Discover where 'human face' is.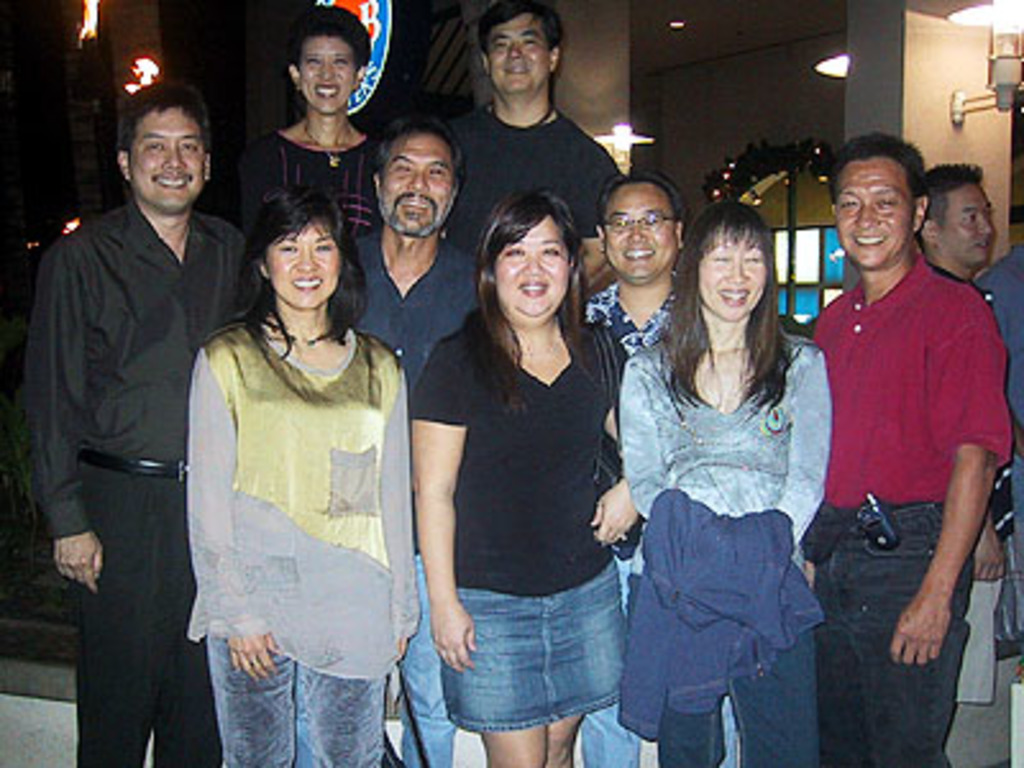
Discovered at [835,154,914,269].
